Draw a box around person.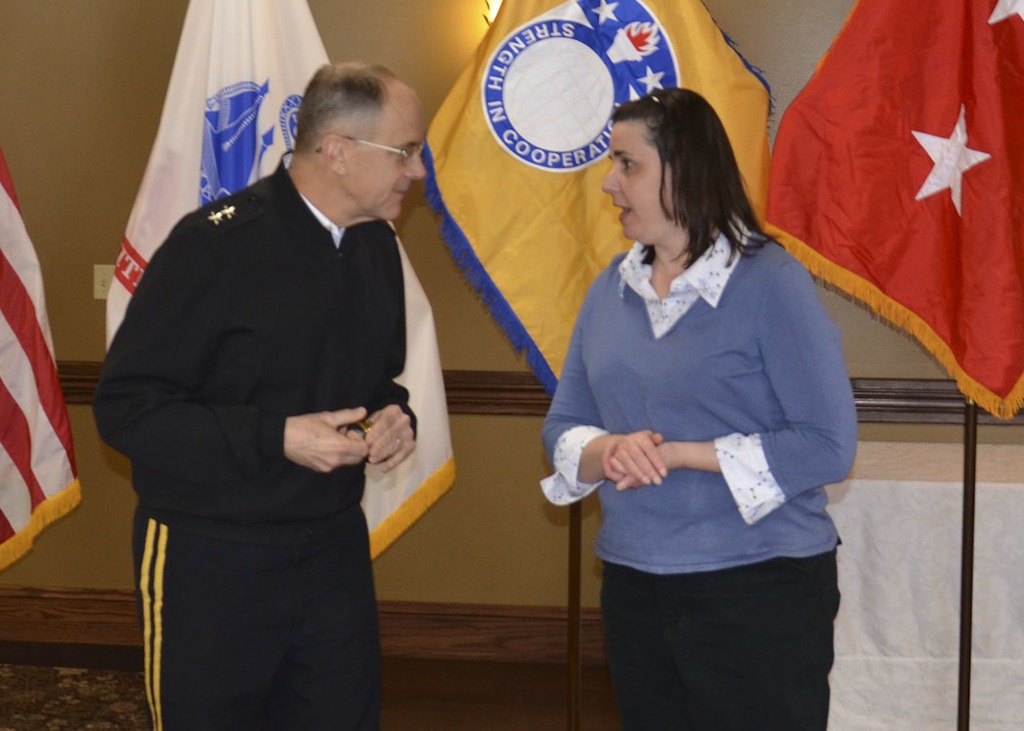
box=[537, 87, 856, 730].
